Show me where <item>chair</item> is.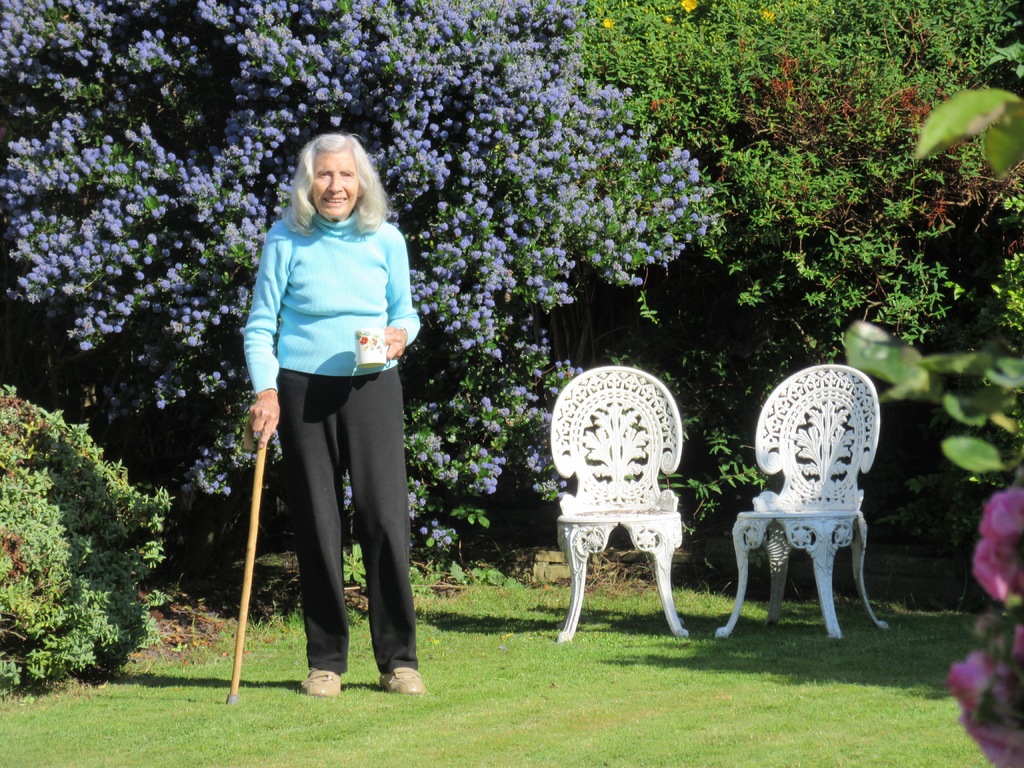
<item>chair</item> is at bbox=(556, 365, 692, 643).
